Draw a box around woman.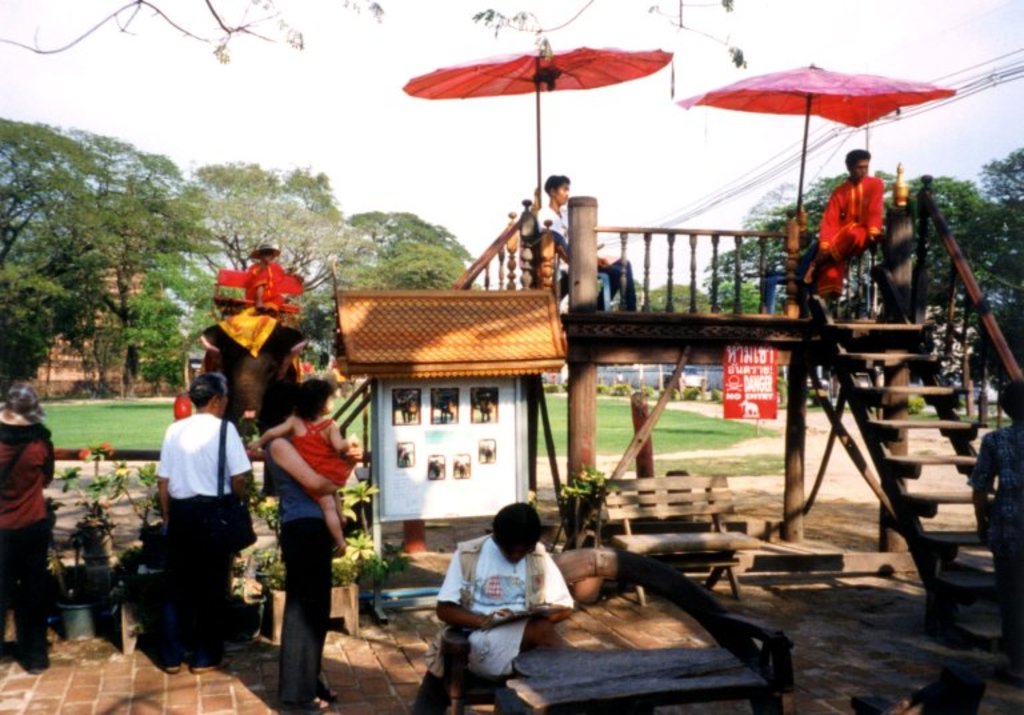
{"left": 261, "top": 386, "right": 361, "bottom": 707}.
